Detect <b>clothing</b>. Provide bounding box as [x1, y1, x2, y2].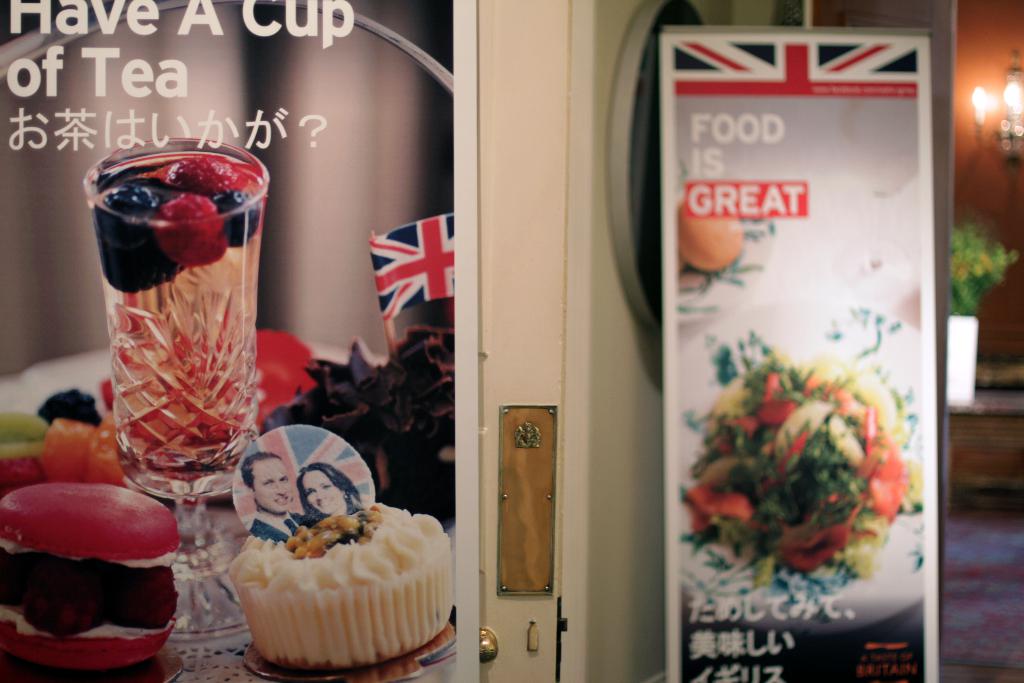
[251, 511, 313, 541].
